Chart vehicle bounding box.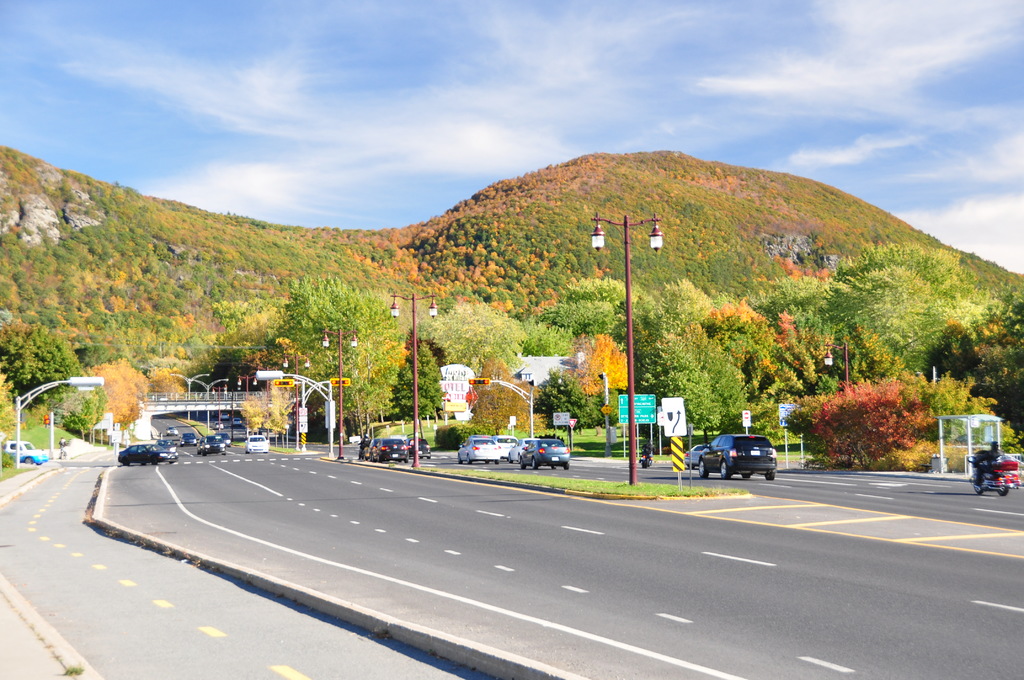
Charted: crop(175, 431, 198, 448).
